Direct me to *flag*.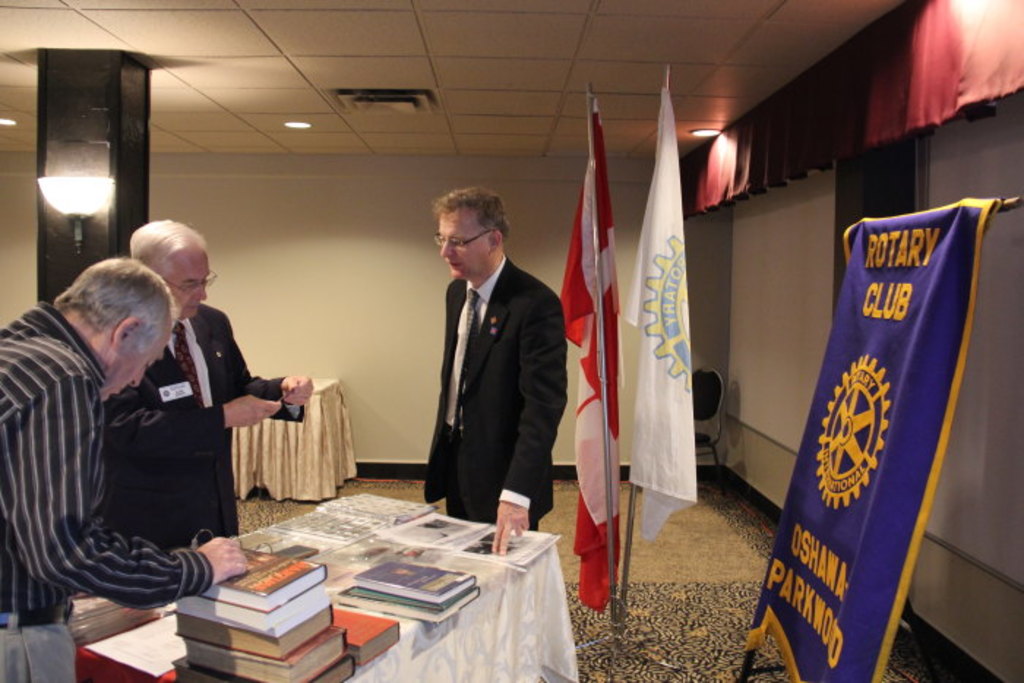
Direction: [x1=551, y1=86, x2=642, y2=554].
